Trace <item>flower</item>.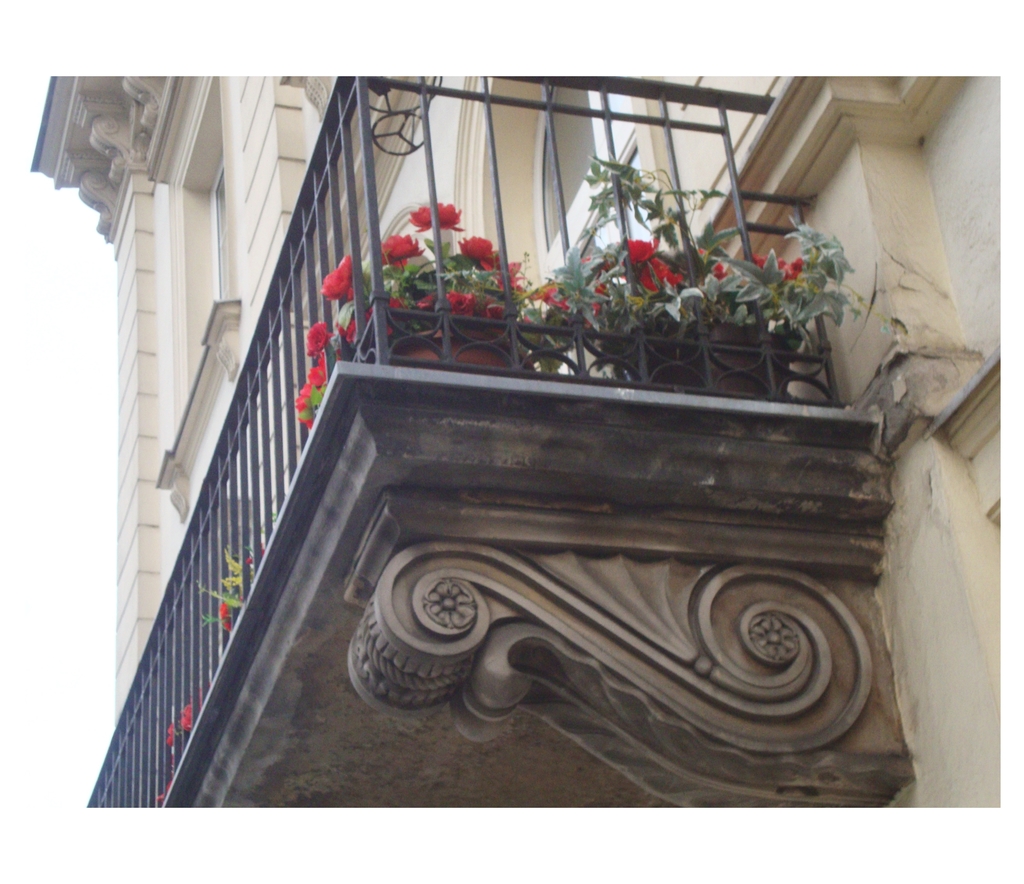
Traced to (164, 720, 173, 748).
